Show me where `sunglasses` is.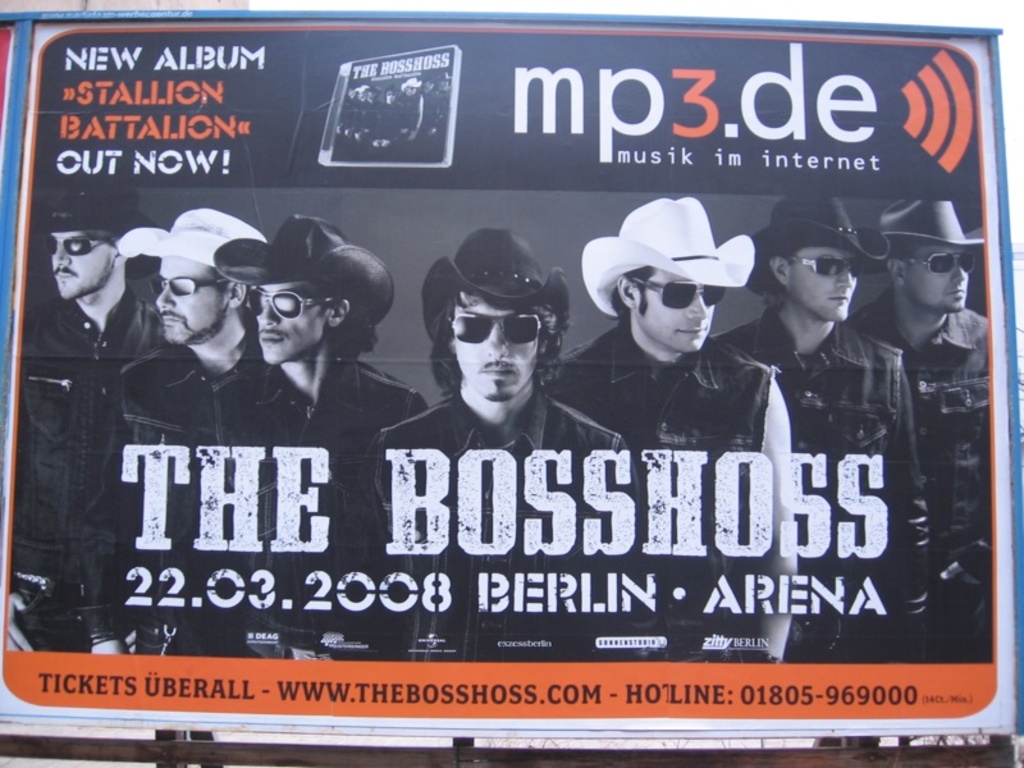
`sunglasses` is at BBox(155, 276, 227, 293).
